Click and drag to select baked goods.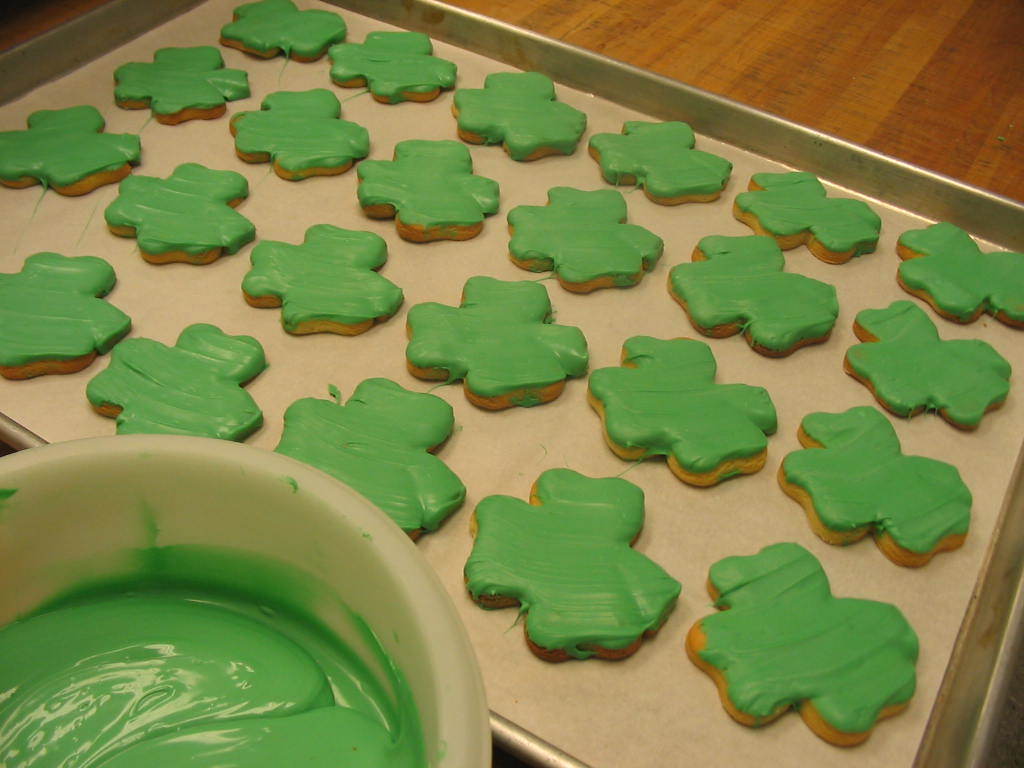
Selection: (x1=843, y1=295, x2=1016, y2=434).
